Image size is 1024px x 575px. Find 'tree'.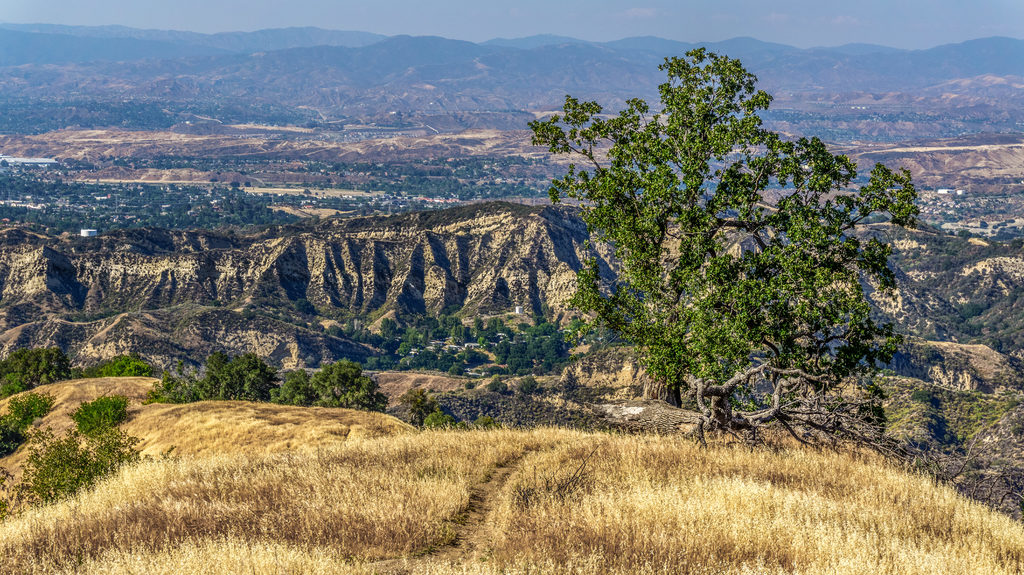
568:45:905:414.
